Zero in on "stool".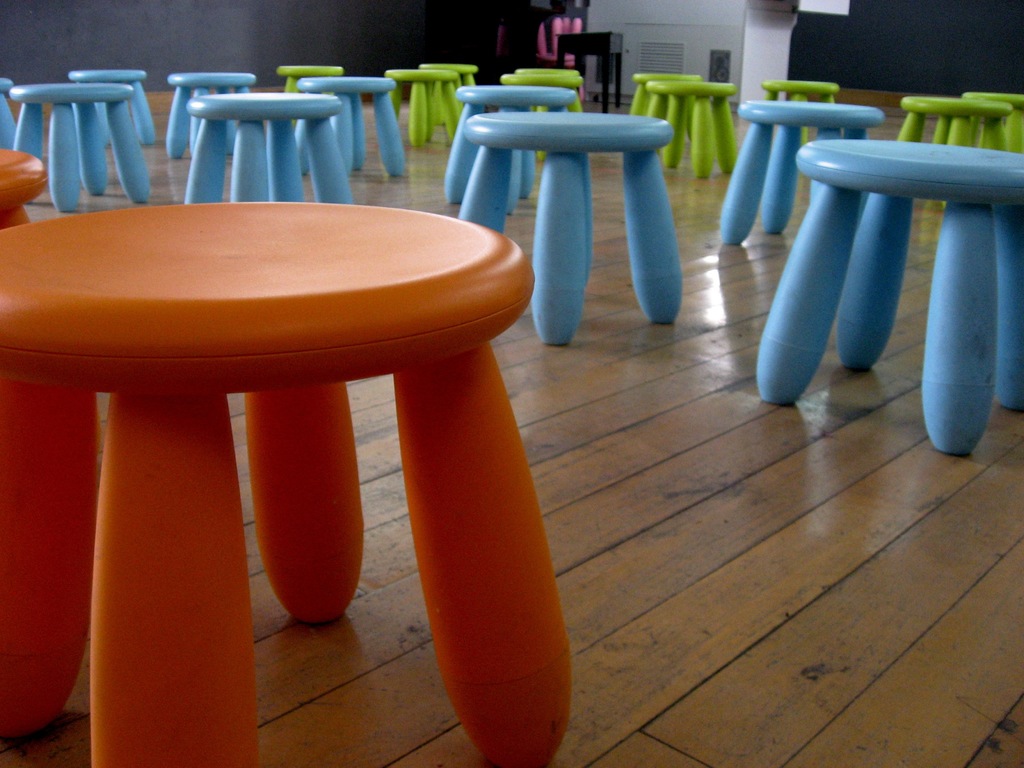
Zeroed in: crop(0, 198, 575, 767).
